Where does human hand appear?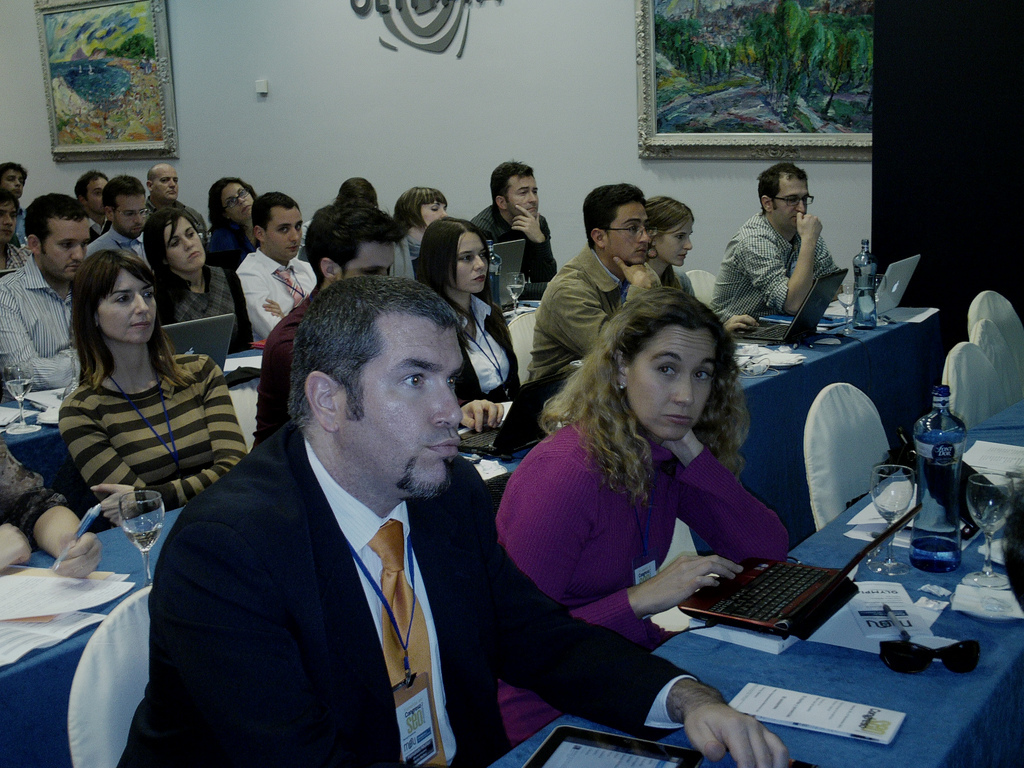
Appears at [795,210,822,245].
